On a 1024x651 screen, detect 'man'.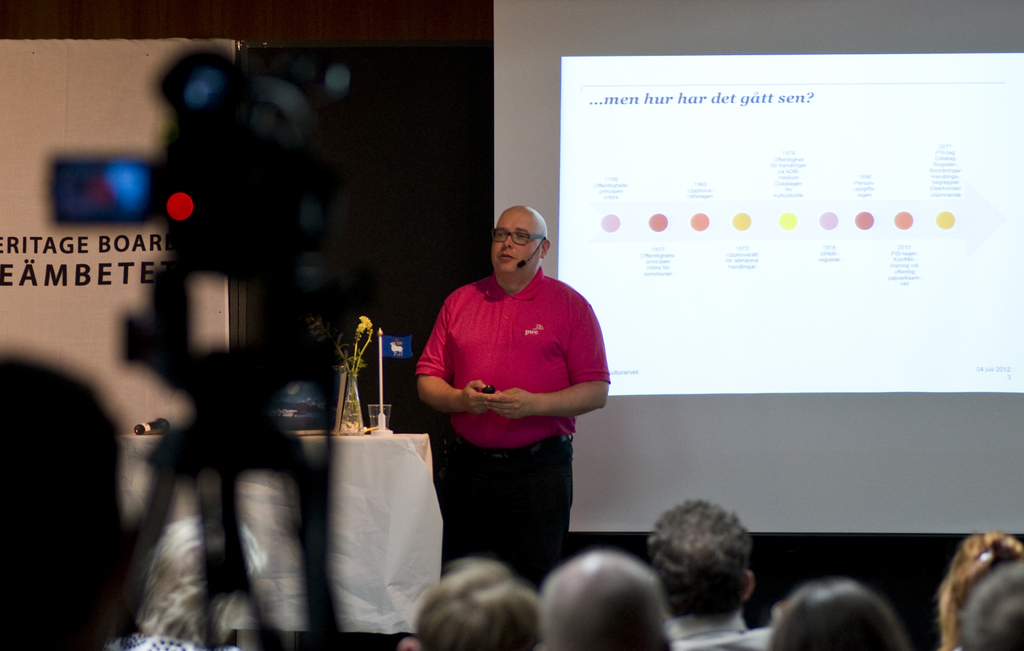
bbox=[412, 207, 610, 602].
